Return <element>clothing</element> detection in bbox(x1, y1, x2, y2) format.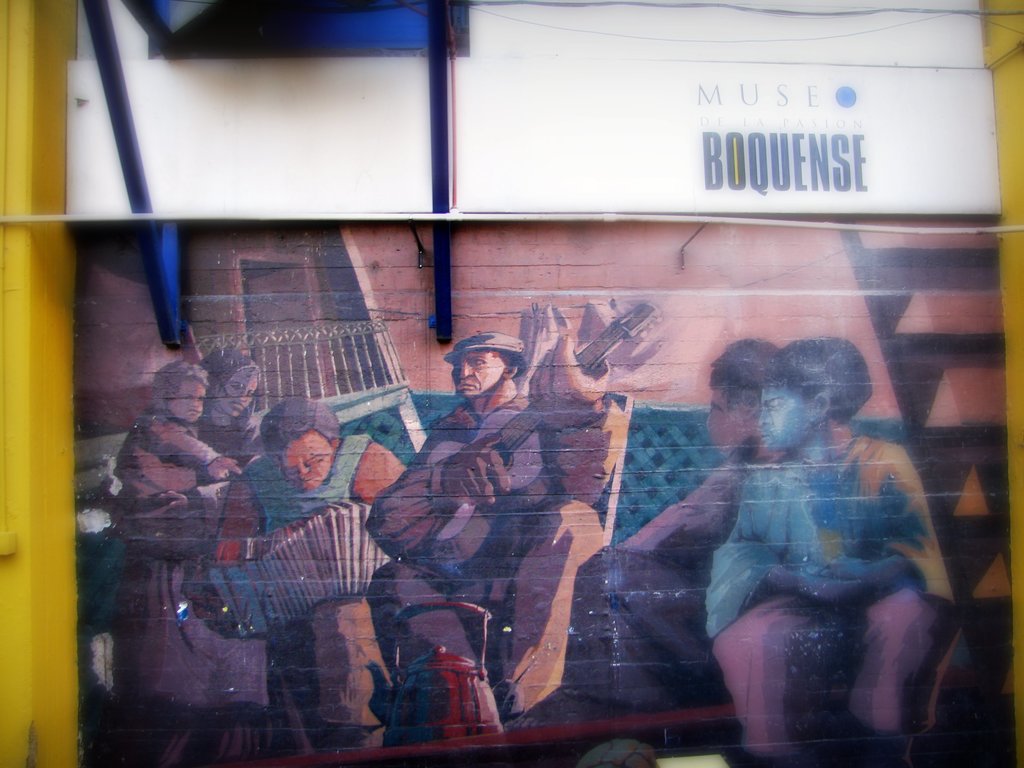
bbox(112, 398, 275, 767).
